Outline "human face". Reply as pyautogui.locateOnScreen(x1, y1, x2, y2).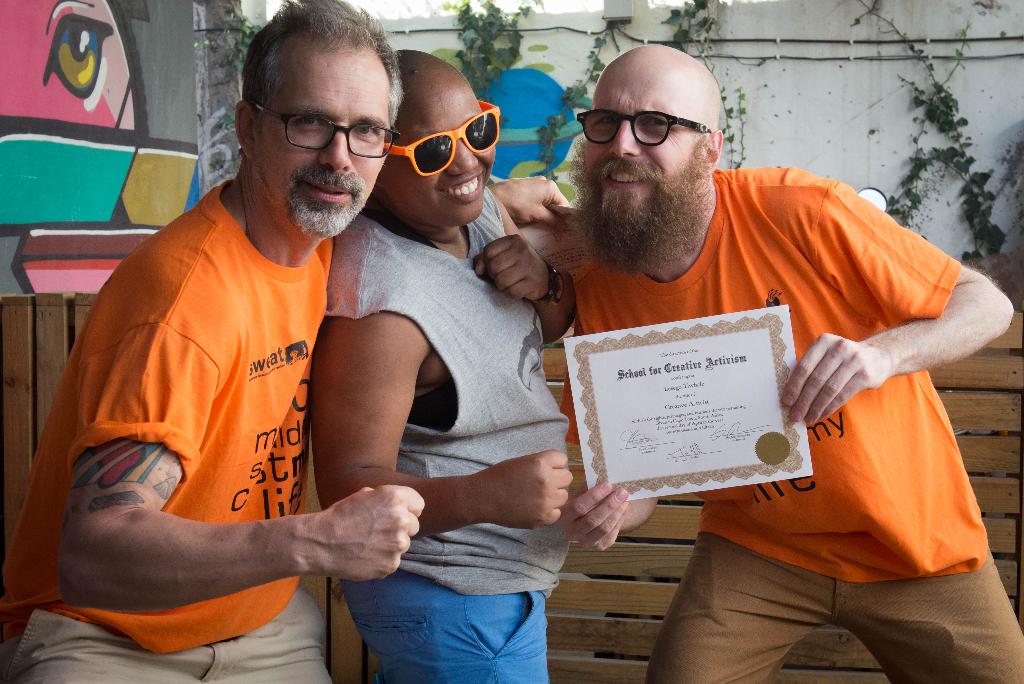
pyautogui.locateOnScreen(586, 67, 690, 223).
